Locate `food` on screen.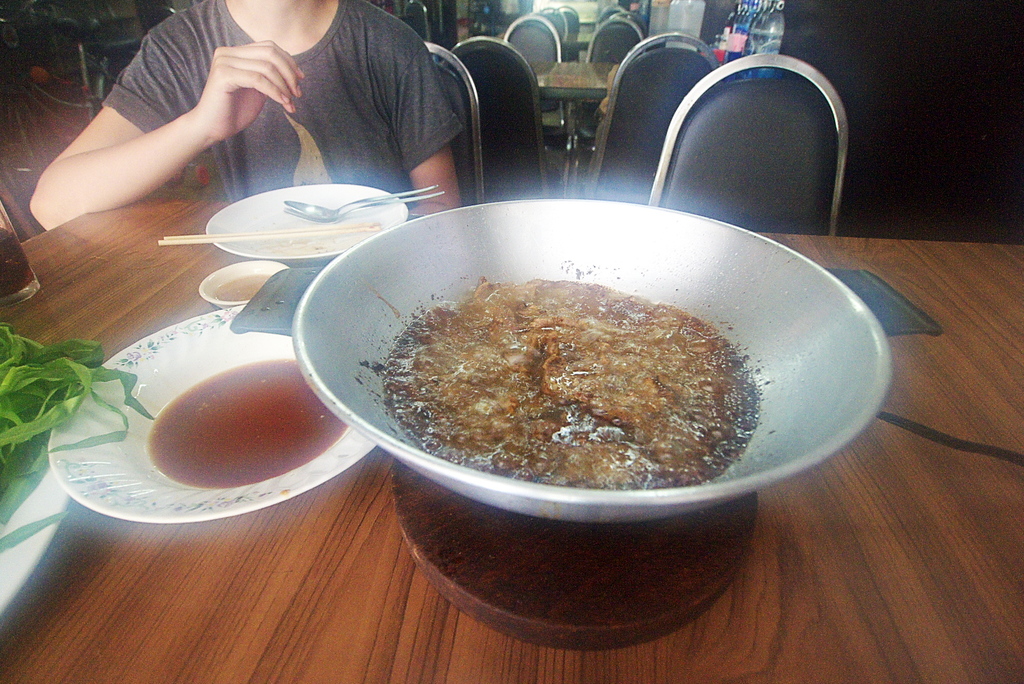
On screen at <region>385, 271, 733, 490</region>.
